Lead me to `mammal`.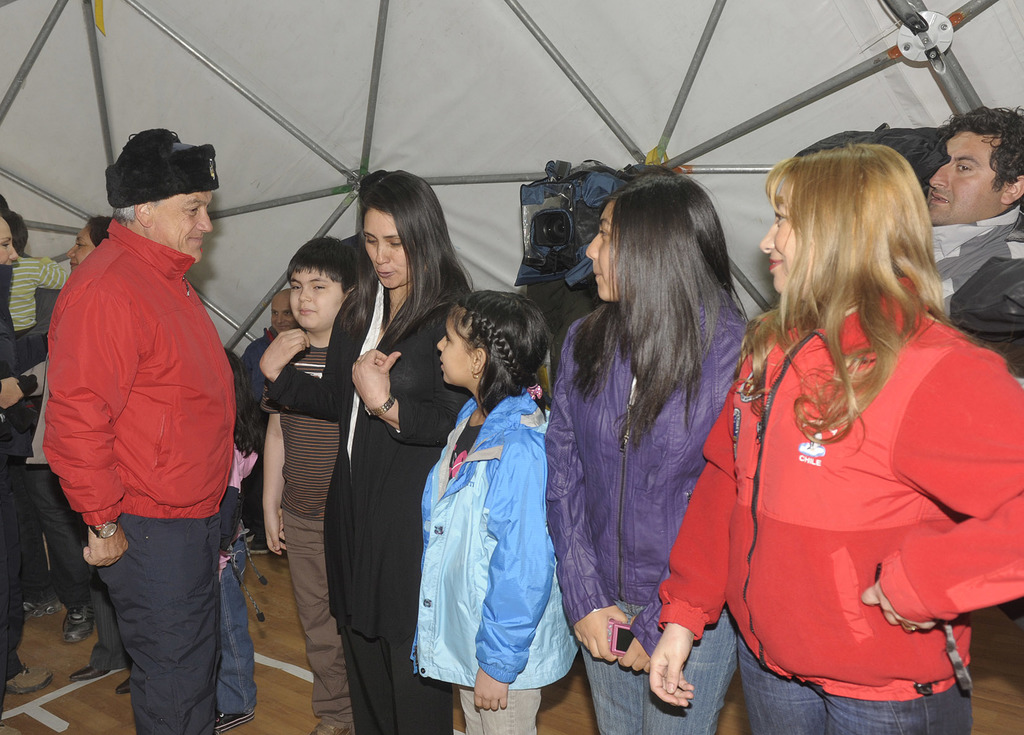
Lead to Rect(901, 110, 1023, 379).
